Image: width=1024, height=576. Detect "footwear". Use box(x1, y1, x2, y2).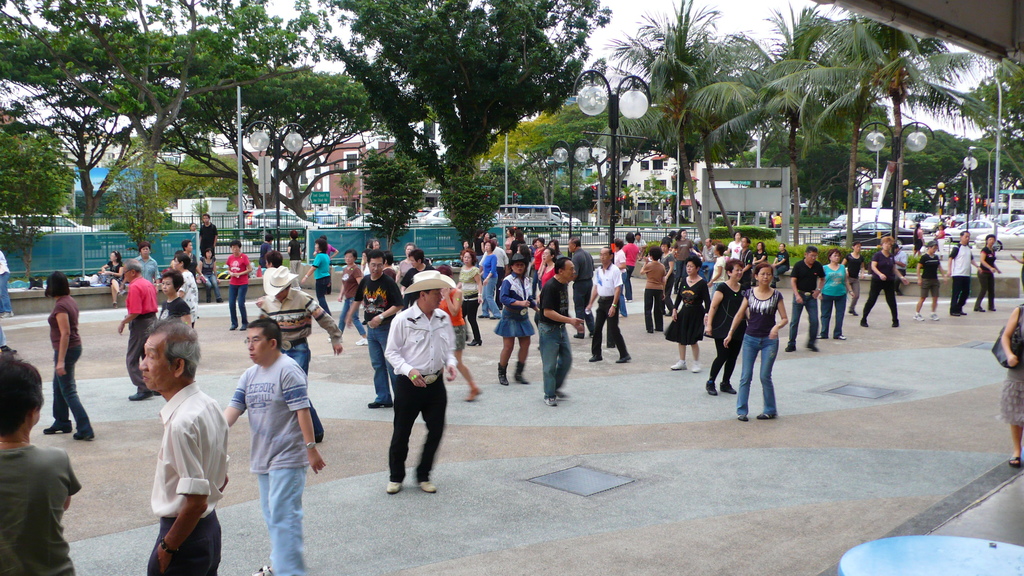
box(354, 335, 370, 342).
